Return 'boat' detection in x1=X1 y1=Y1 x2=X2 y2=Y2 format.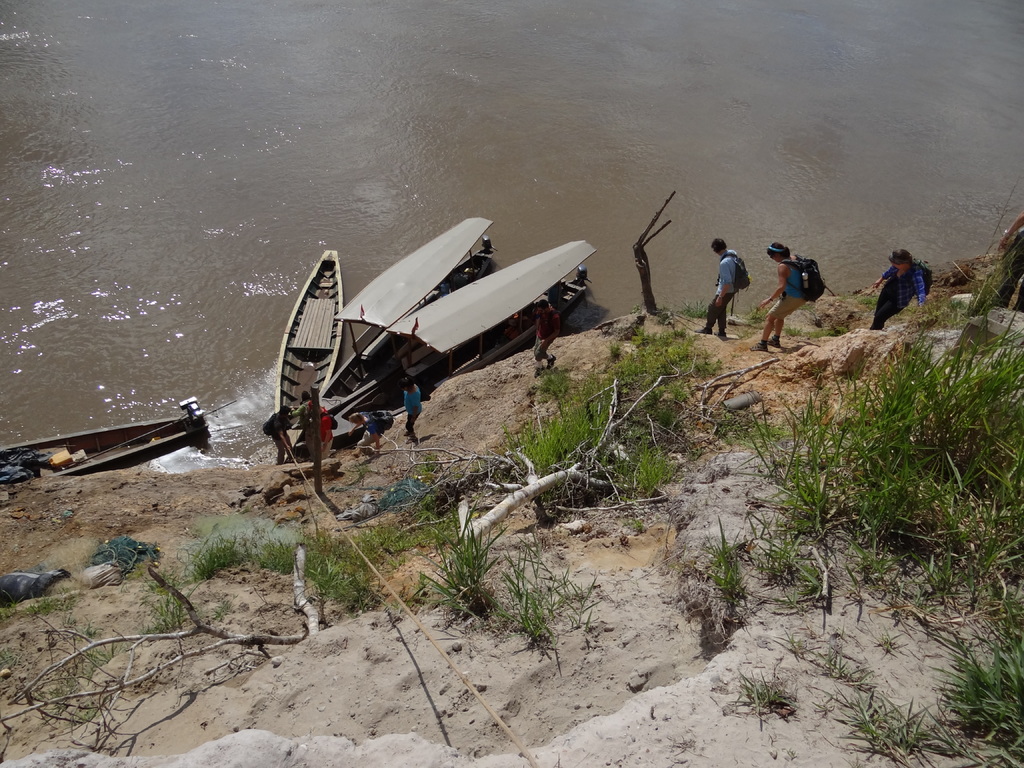
x1=22 y1=394 x2=217 y2=479.
